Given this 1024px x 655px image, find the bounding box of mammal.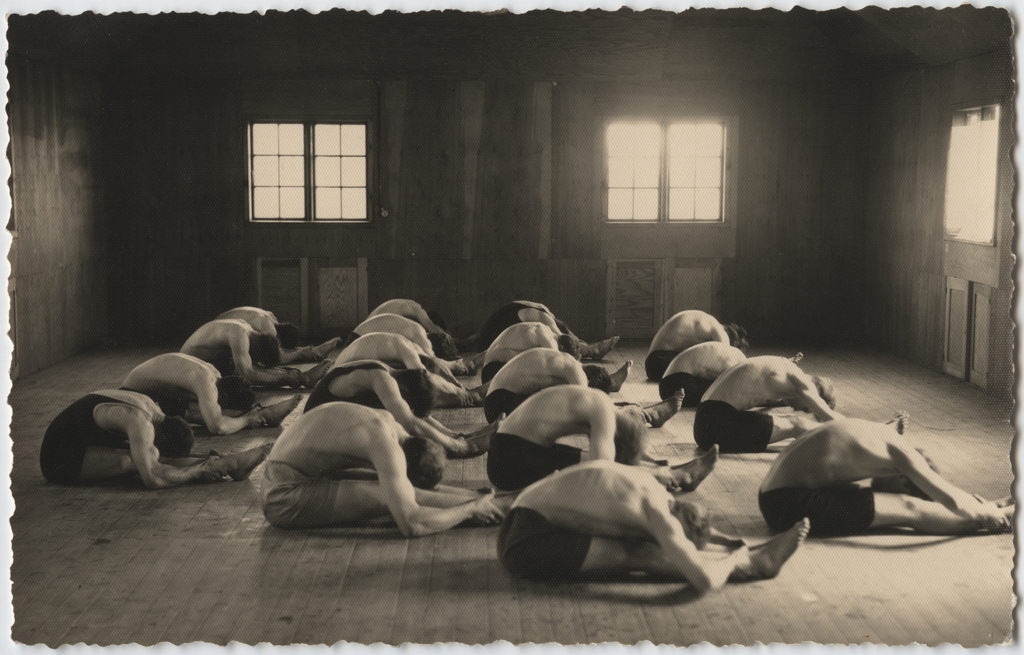
(651, 309, 748, 378).
